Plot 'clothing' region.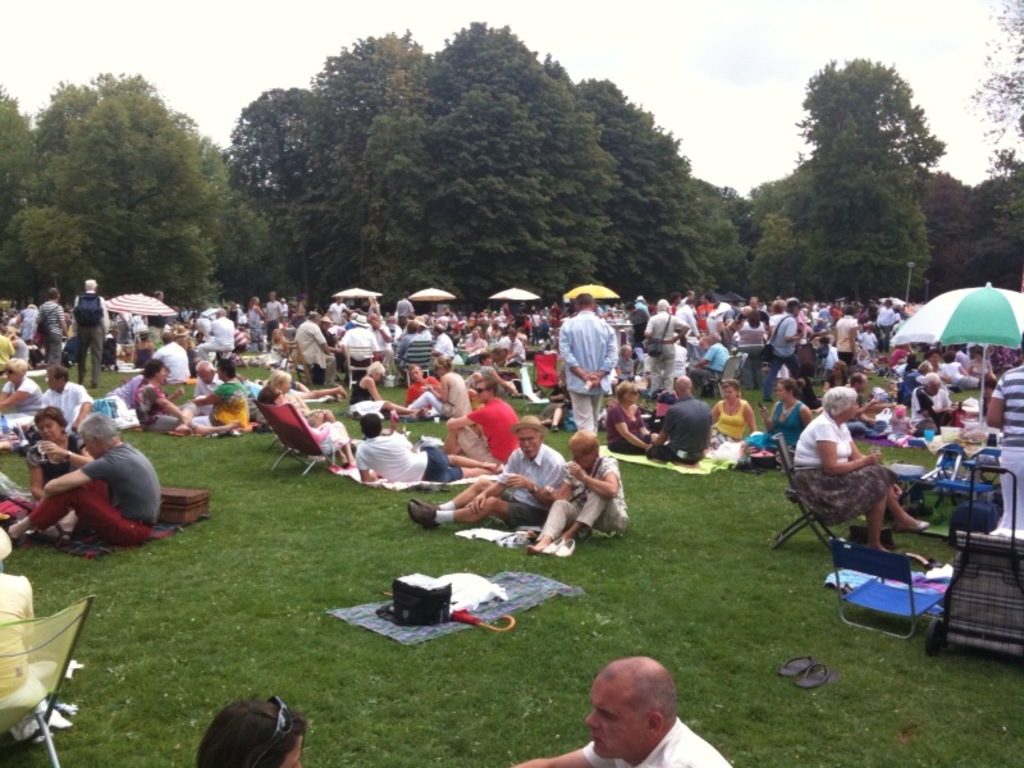
Plotted at pyautogui.locateOnScreen(196, 316, 209, 338).
